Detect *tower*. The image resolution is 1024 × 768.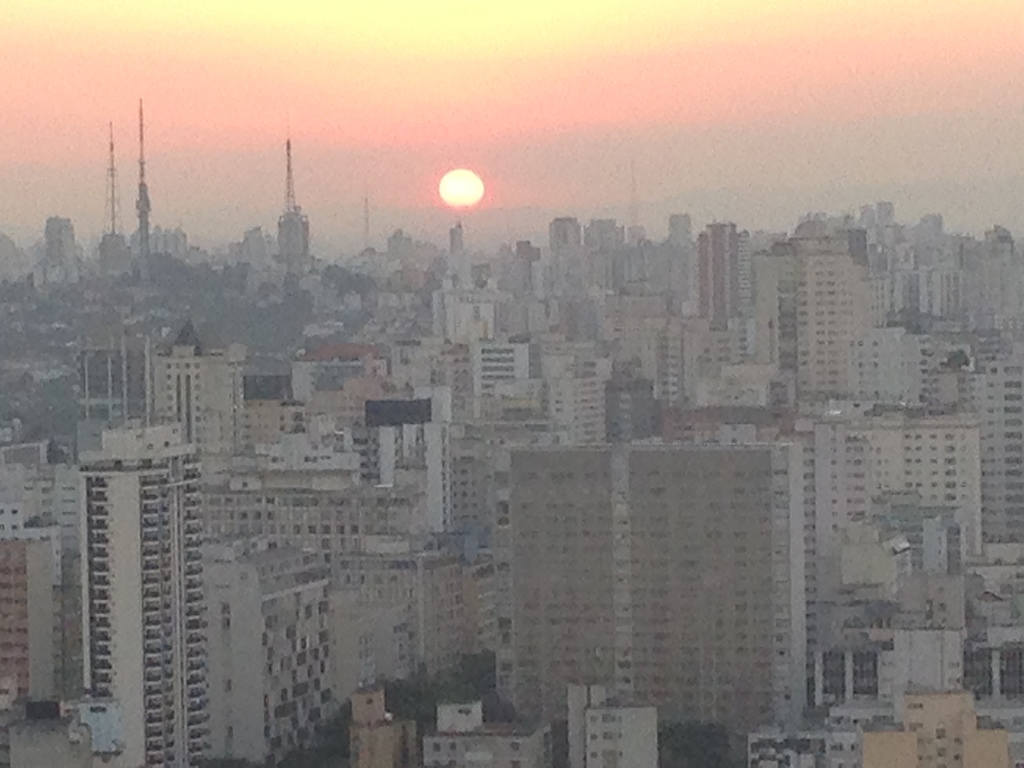
pyautogui.locateOnScreen(280, 138, 309, 270).
